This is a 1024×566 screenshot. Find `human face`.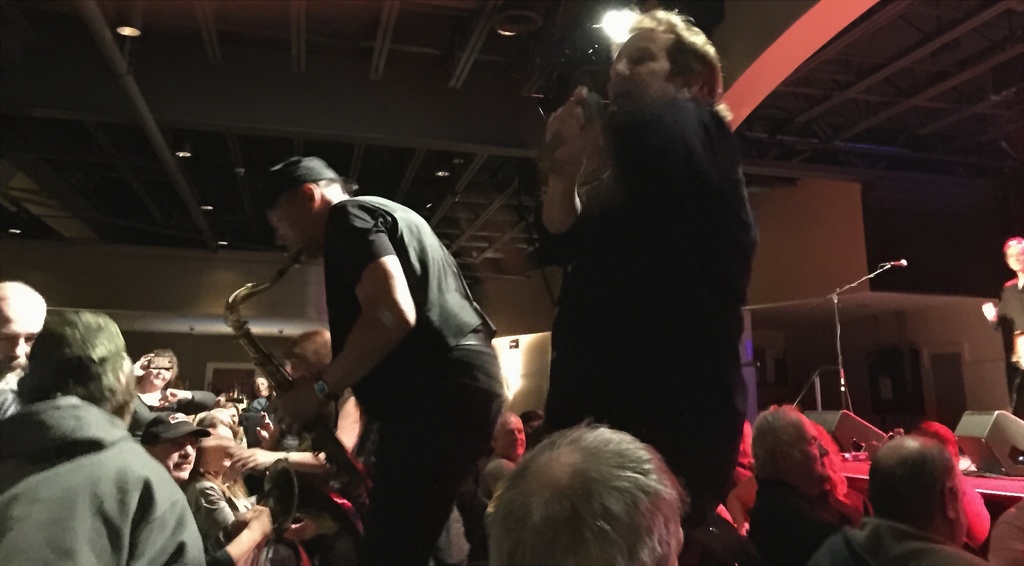
Bounding box: region(607, 33, 670, 107).
